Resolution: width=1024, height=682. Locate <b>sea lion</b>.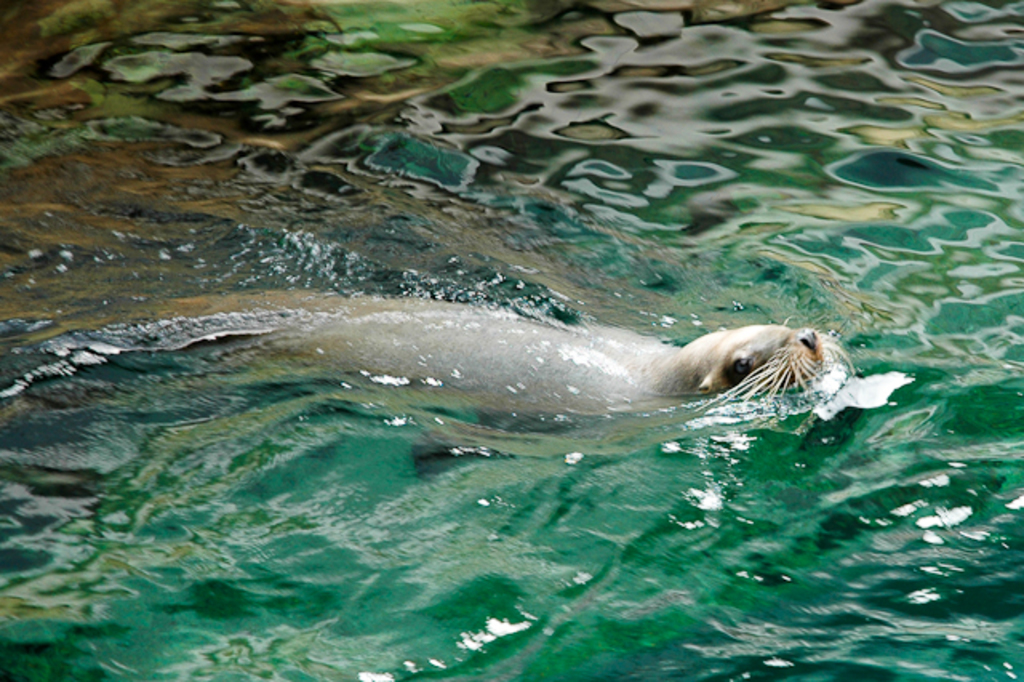
[left=197, top=301, right=826, bottom=423].
